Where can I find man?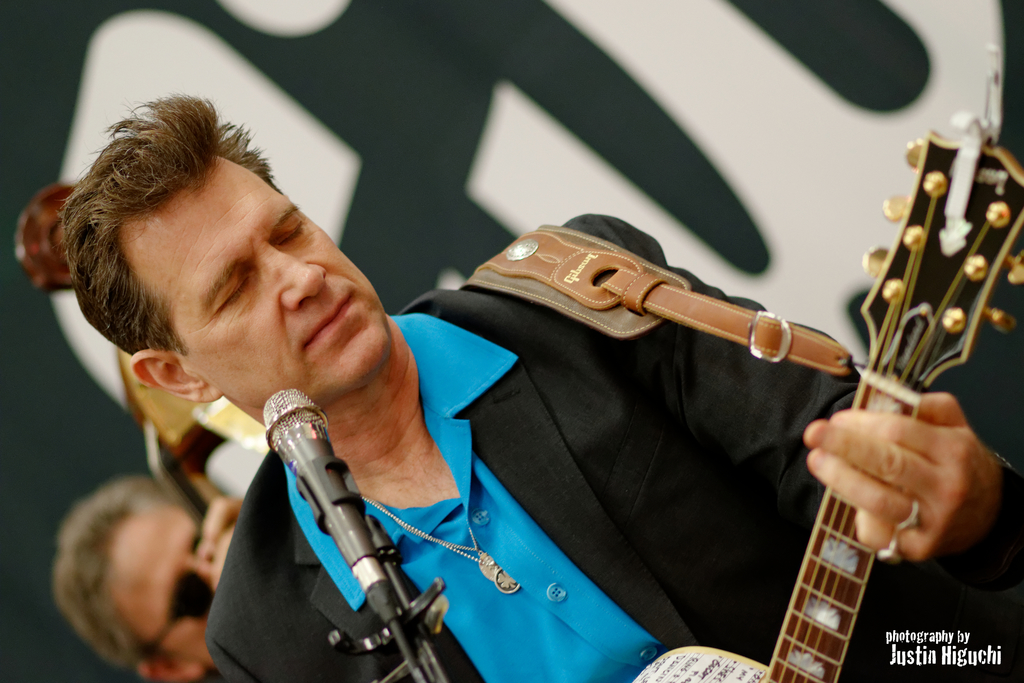
You can find it at 56, 470, 245, 676.
